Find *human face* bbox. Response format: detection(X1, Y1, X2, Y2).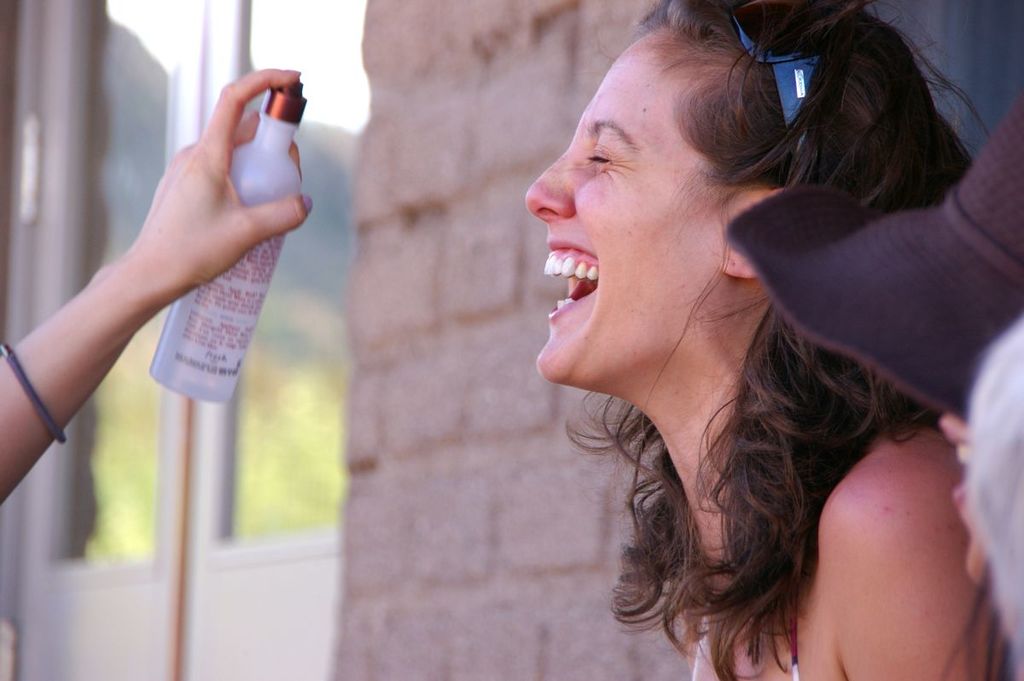
detection(520, 48, 735, 394).
